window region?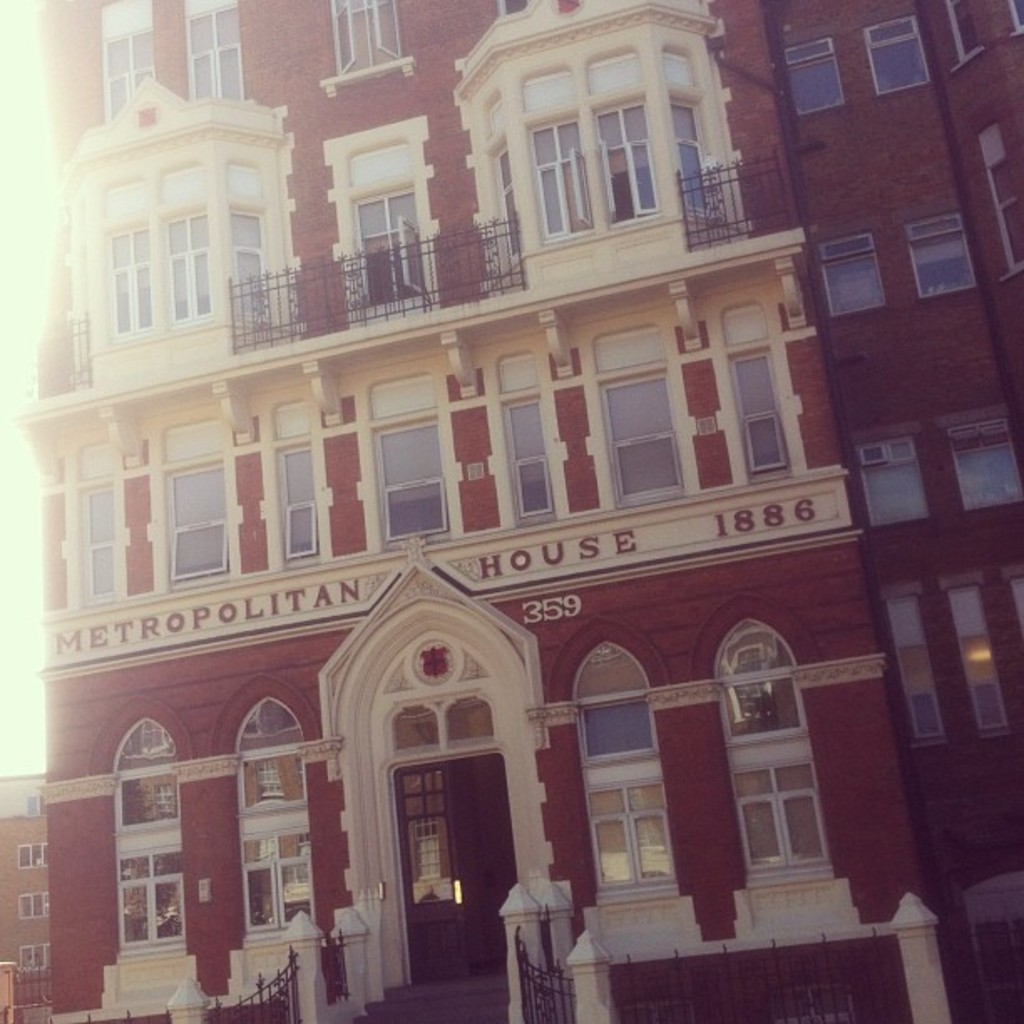
left=950, top=584, right=996, bottom=724
